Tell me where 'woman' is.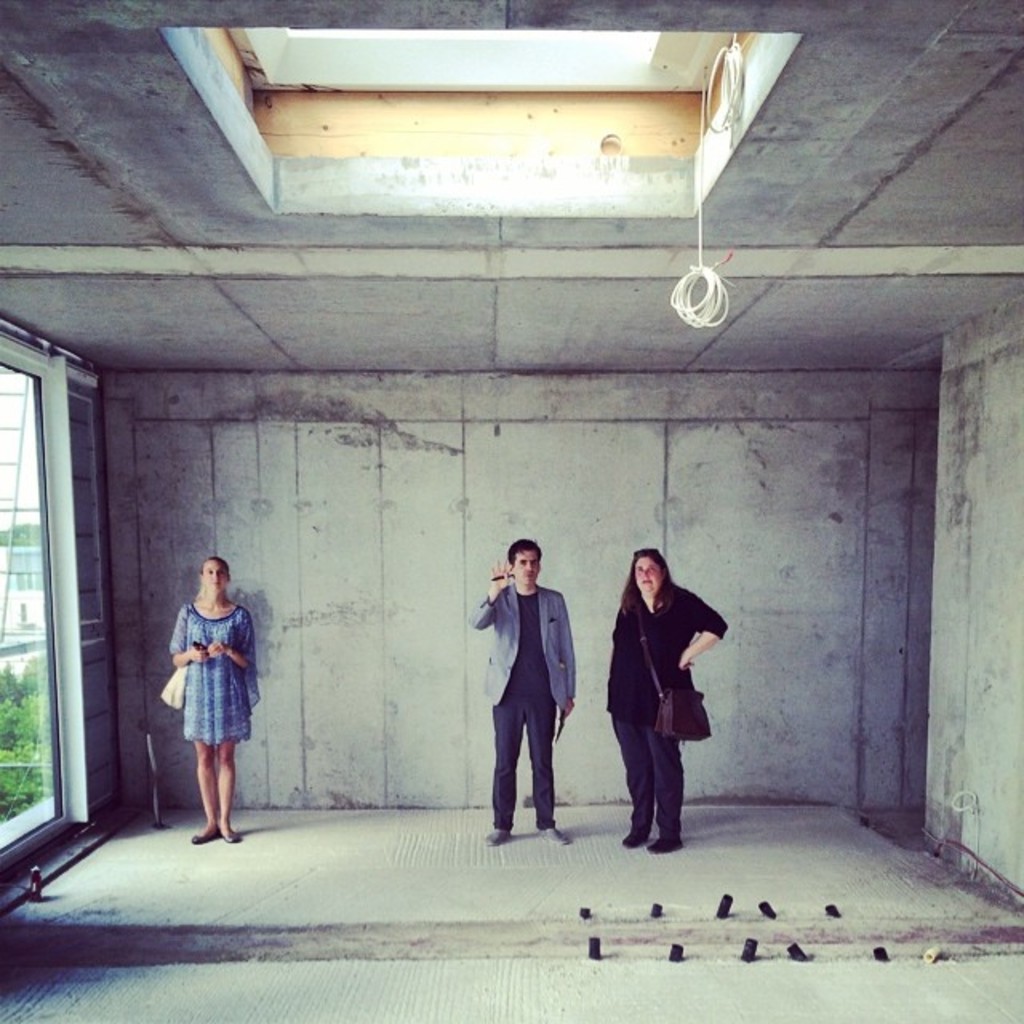
'woman' is at <box>598,528,728,853</box>.
